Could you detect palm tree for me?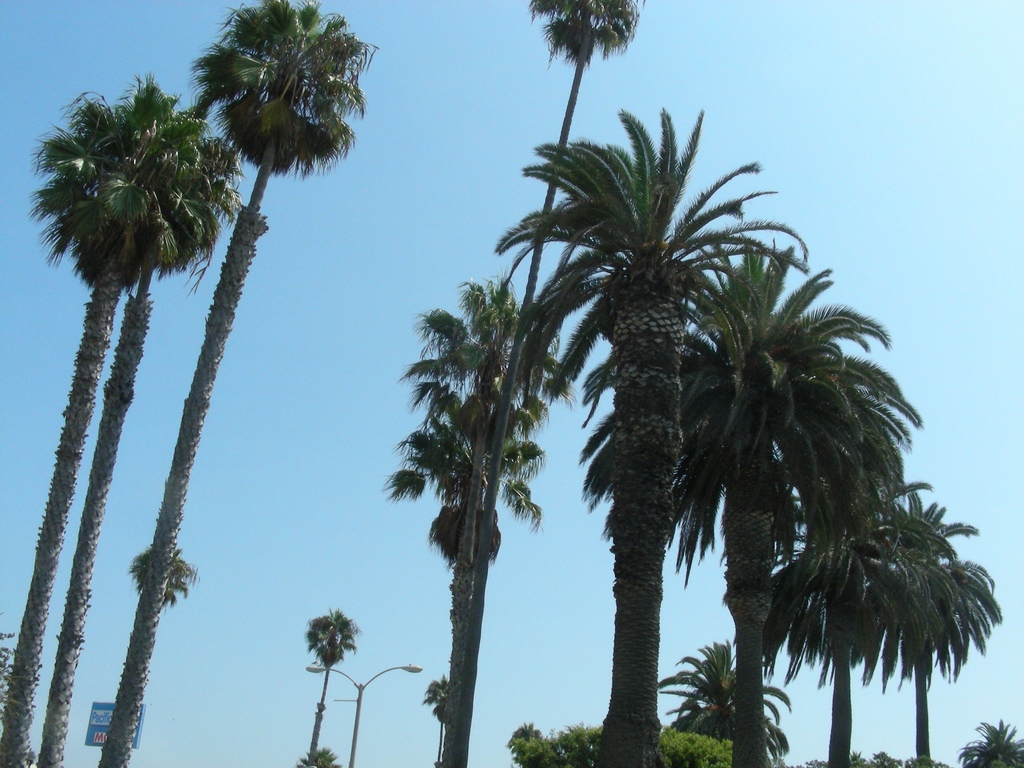
Detection result: (left=126, top=545, right=193, bottom=752).
